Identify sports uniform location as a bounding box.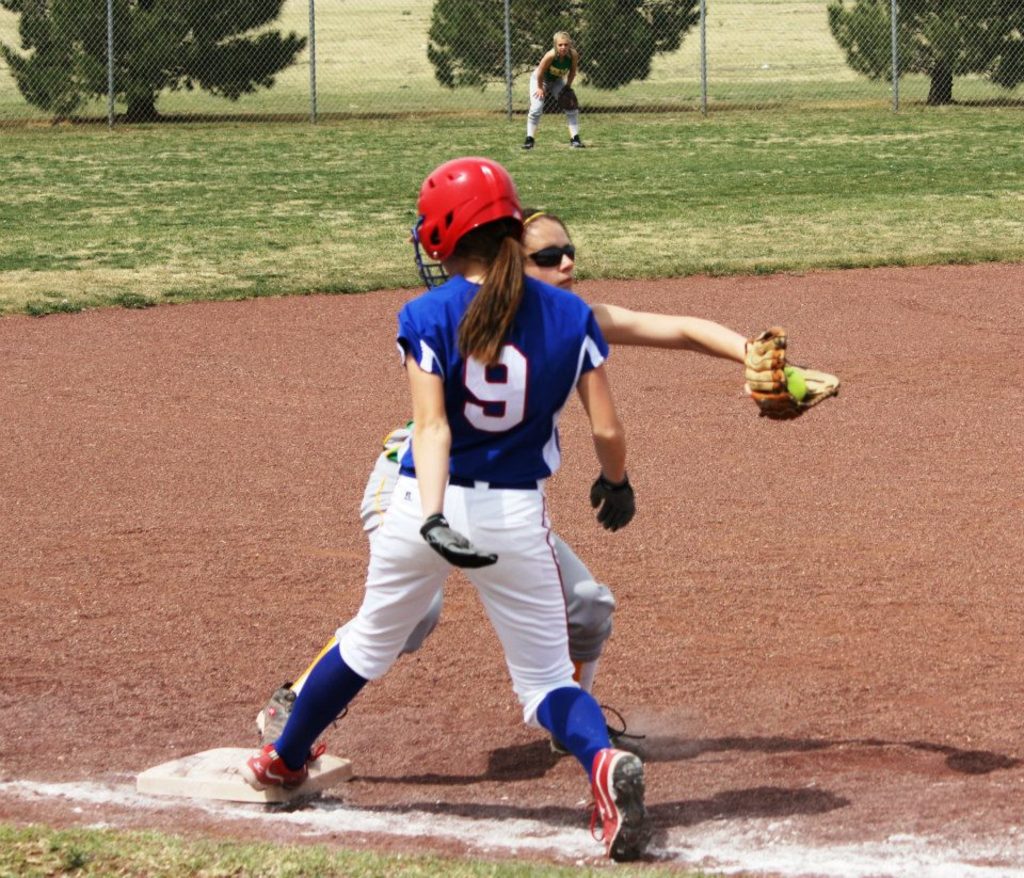
bbox=(524, 52, 581, 146).
